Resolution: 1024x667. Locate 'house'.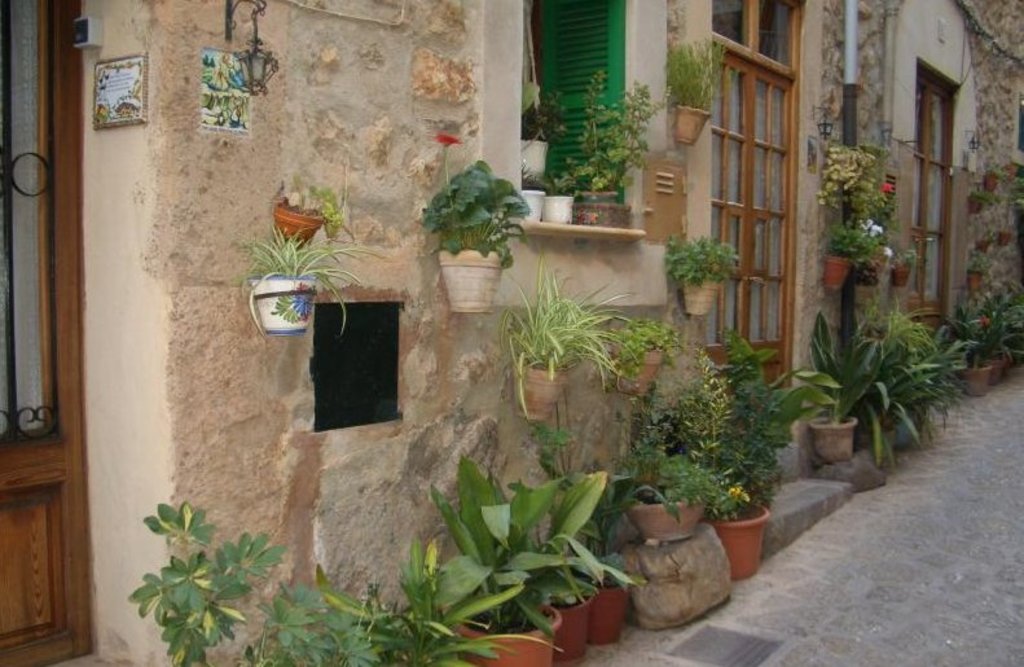
box=[0, 0, 1023, 666].
